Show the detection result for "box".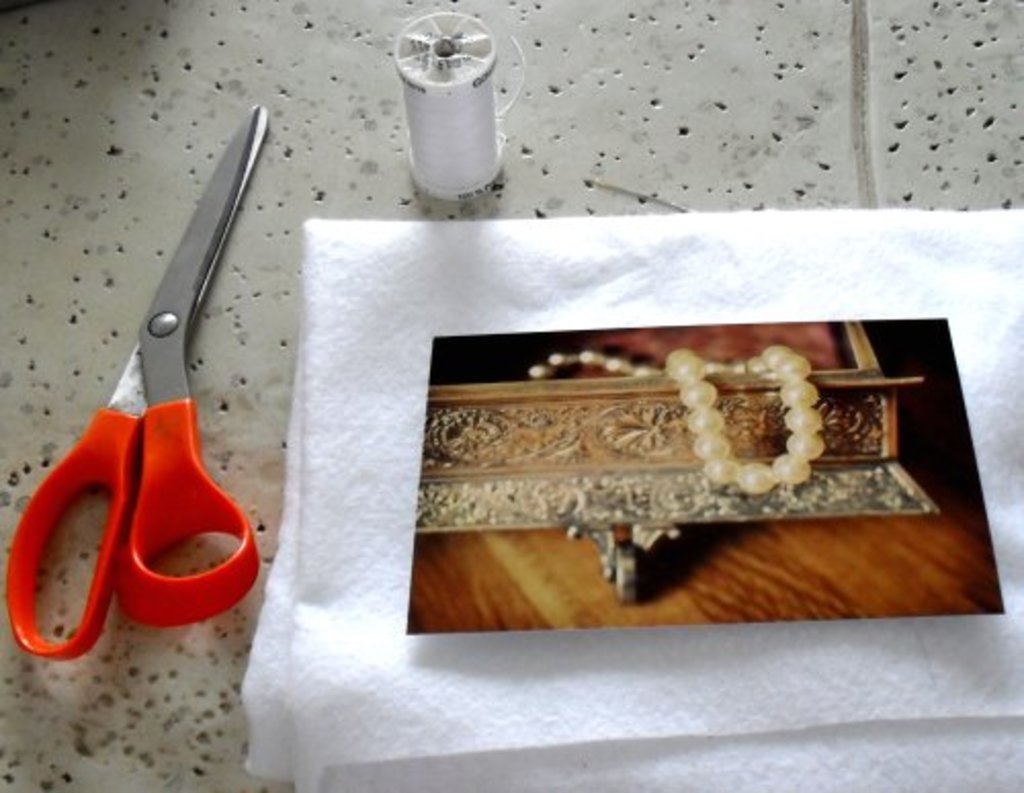
crop(399, 289, 938, 594).
